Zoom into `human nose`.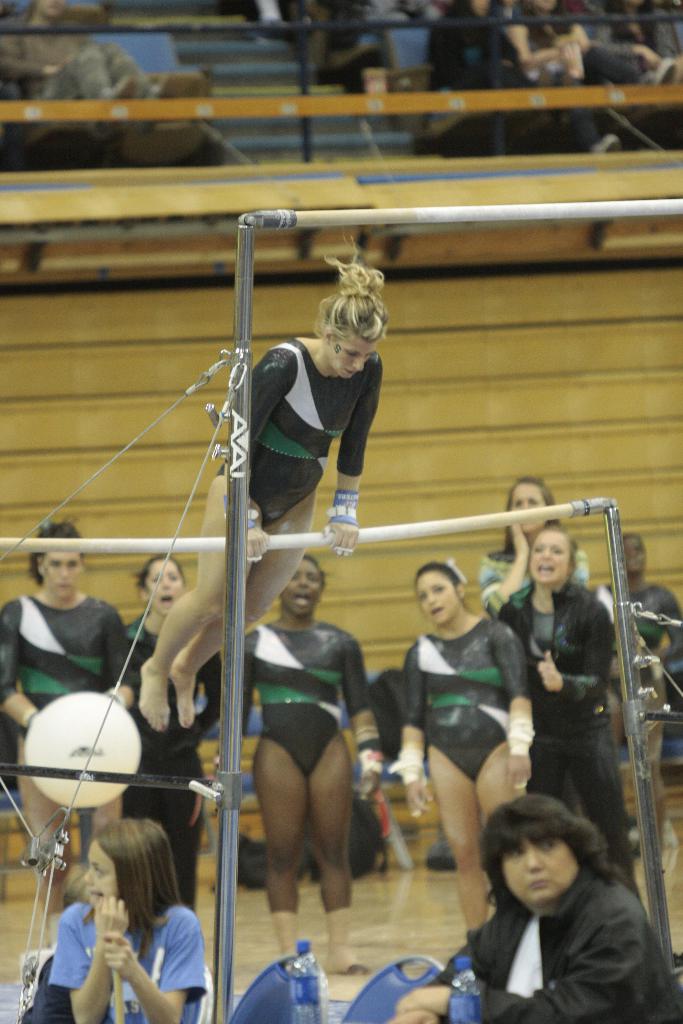
Zoom target: box(299, 572, 311, 588).
